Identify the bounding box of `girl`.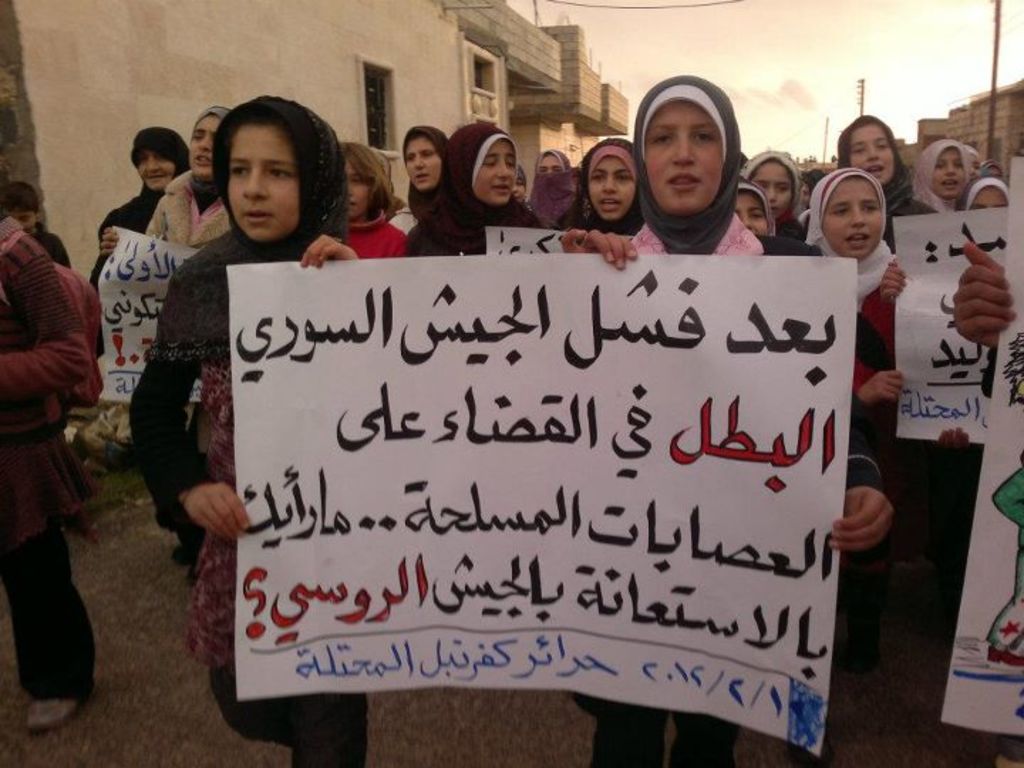
x1=552, y1=135, x2=646, y2=238.
